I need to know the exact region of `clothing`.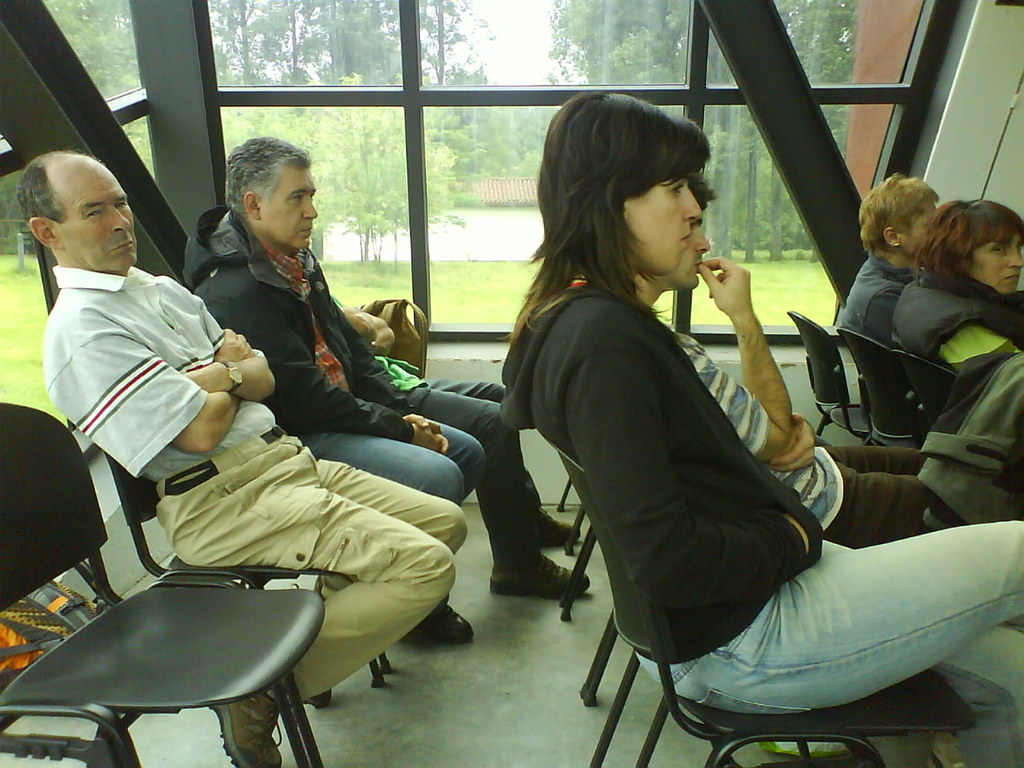
Region: left=500, top=283, right=1023, bottom=767.
